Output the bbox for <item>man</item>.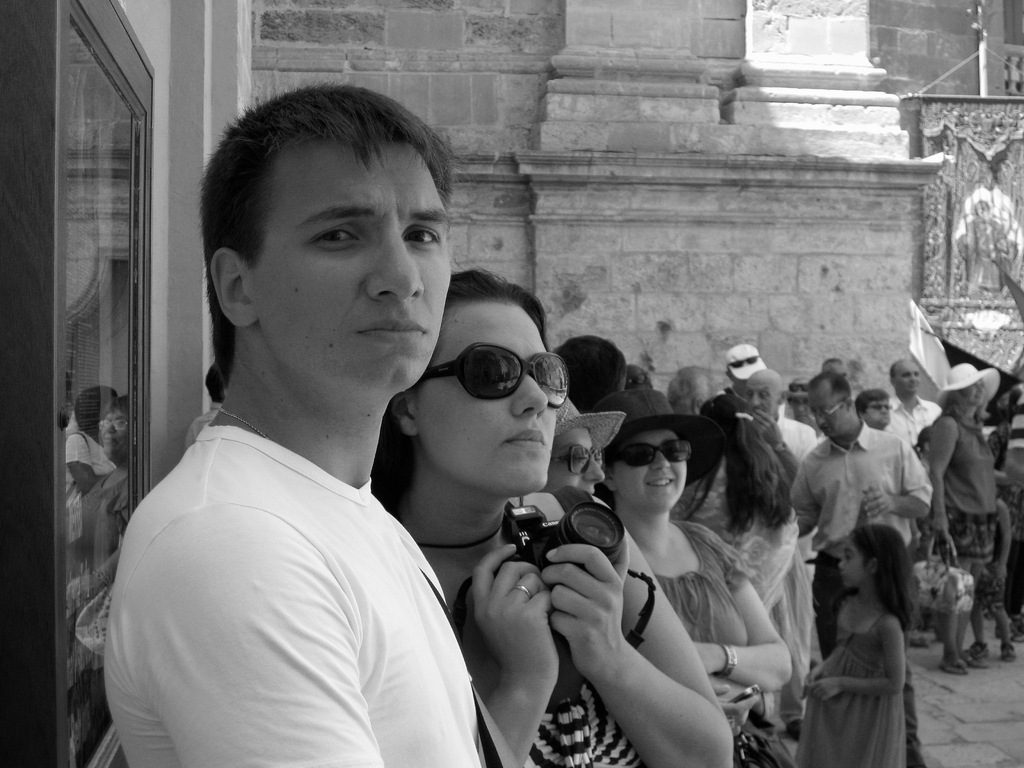
(left=1006, top=383, right=1023, bottom=481).
